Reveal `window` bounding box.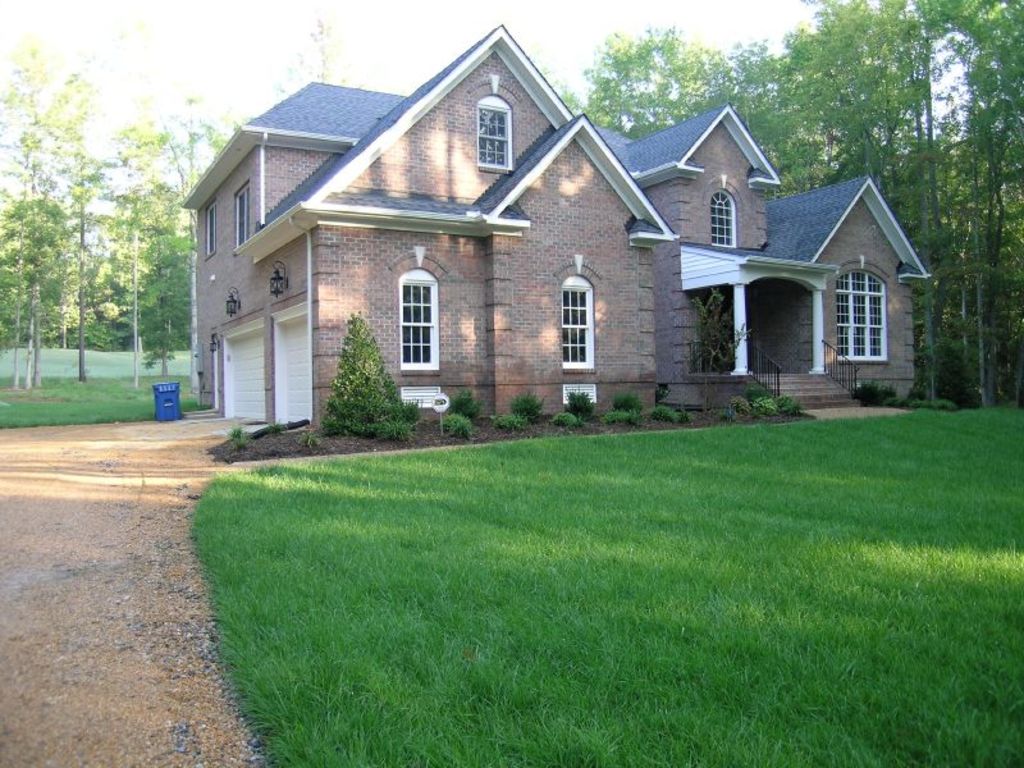
Revealed: x1=477, y1=102, x2=507, y2=165.
